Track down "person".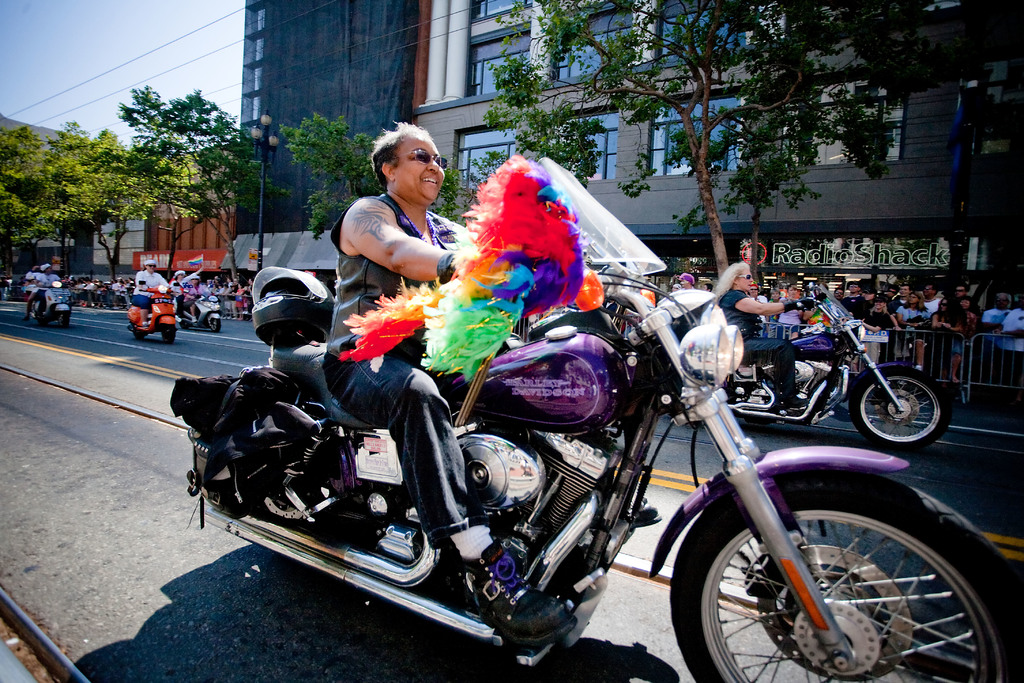
Tracked to 184, 271, 211, 321.
